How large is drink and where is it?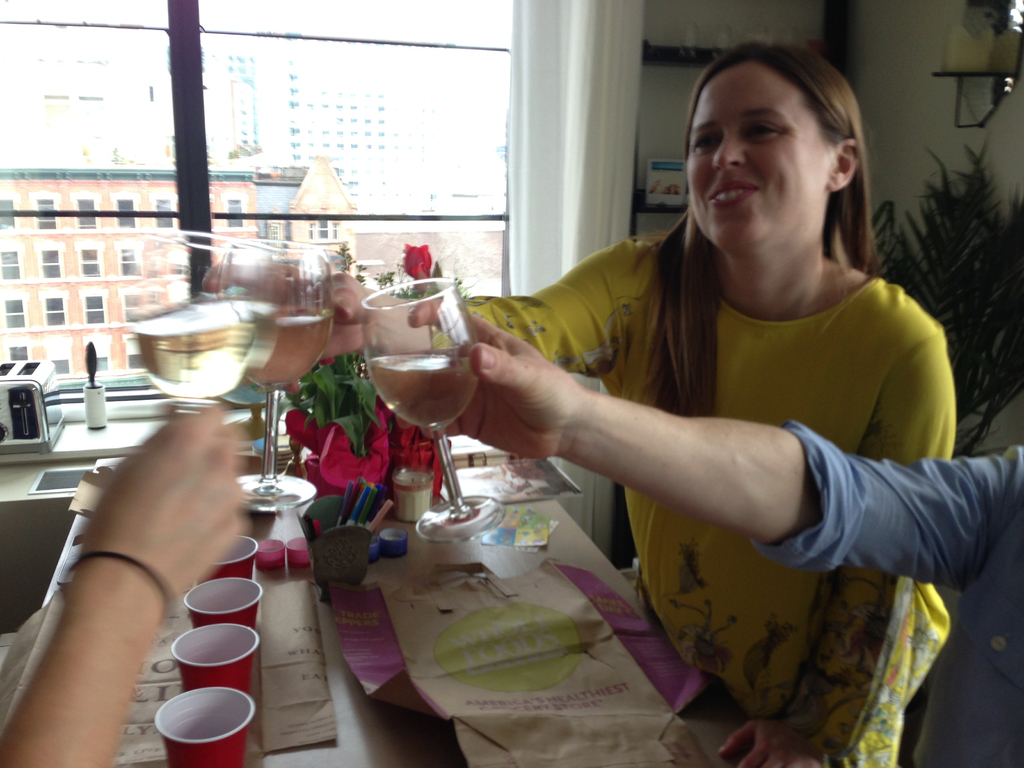
Bounding box: rect(129, 302, 253, 404).
